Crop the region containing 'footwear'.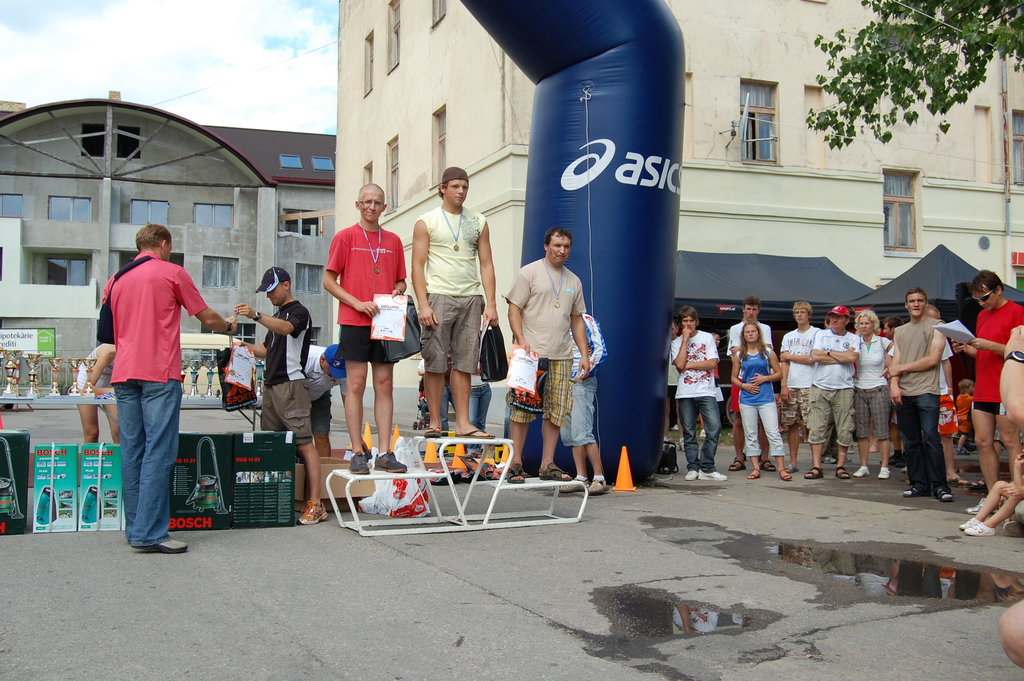
Crop region: [x1=729, y1=455, x2=745, y2=470].
